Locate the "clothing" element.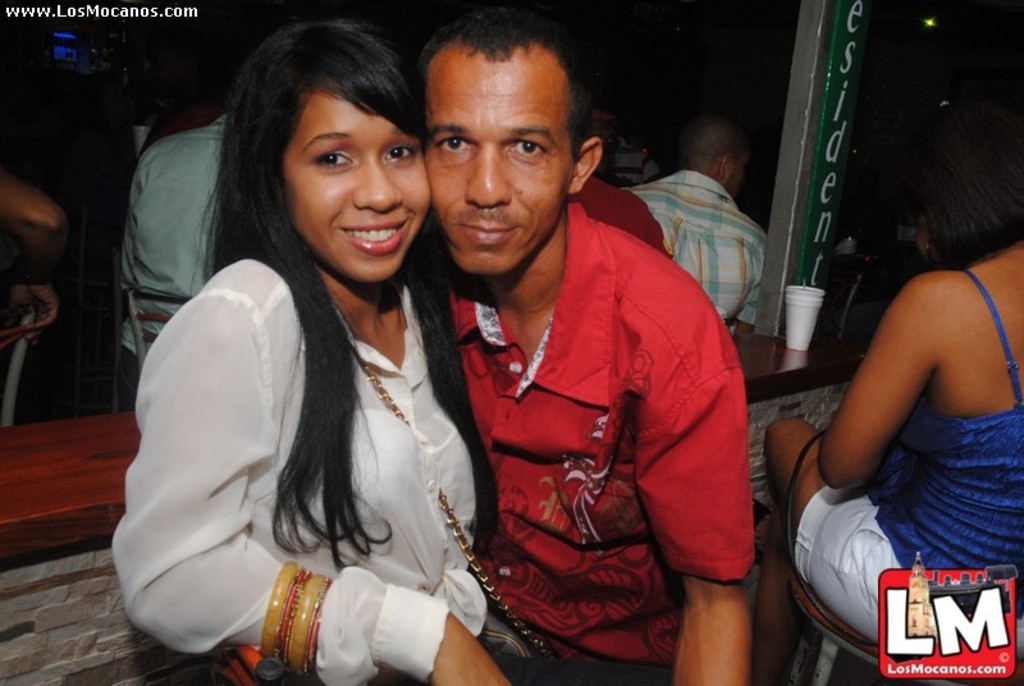
Element bbox: select_region(118, 108, 256, 392).
